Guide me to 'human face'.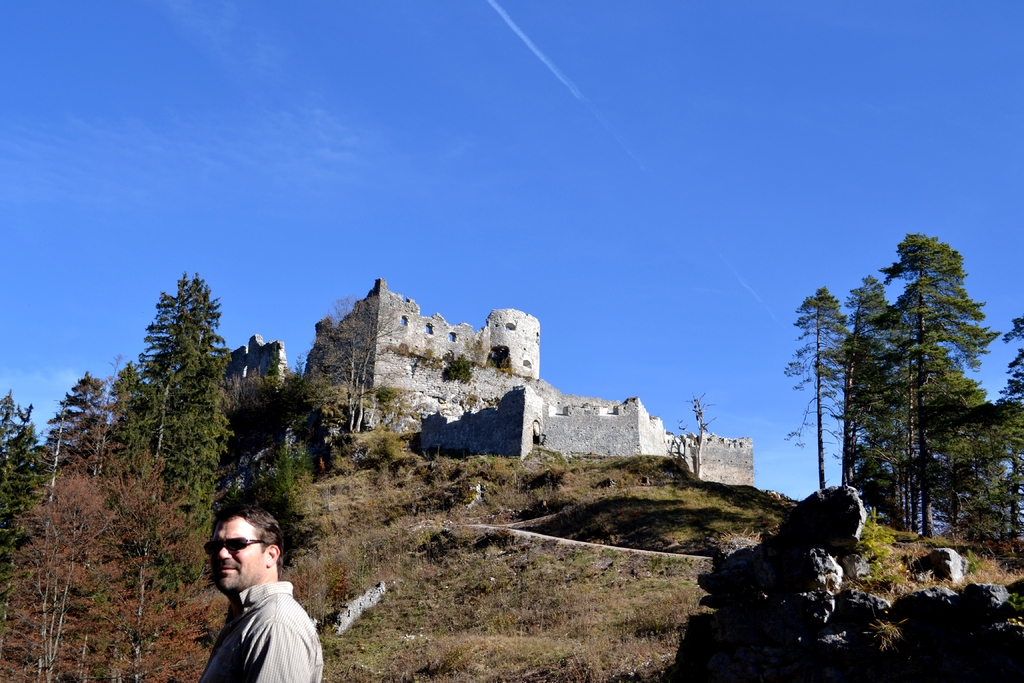
Guidance: <bbox>208, 520, 262, 591</bbox>.
